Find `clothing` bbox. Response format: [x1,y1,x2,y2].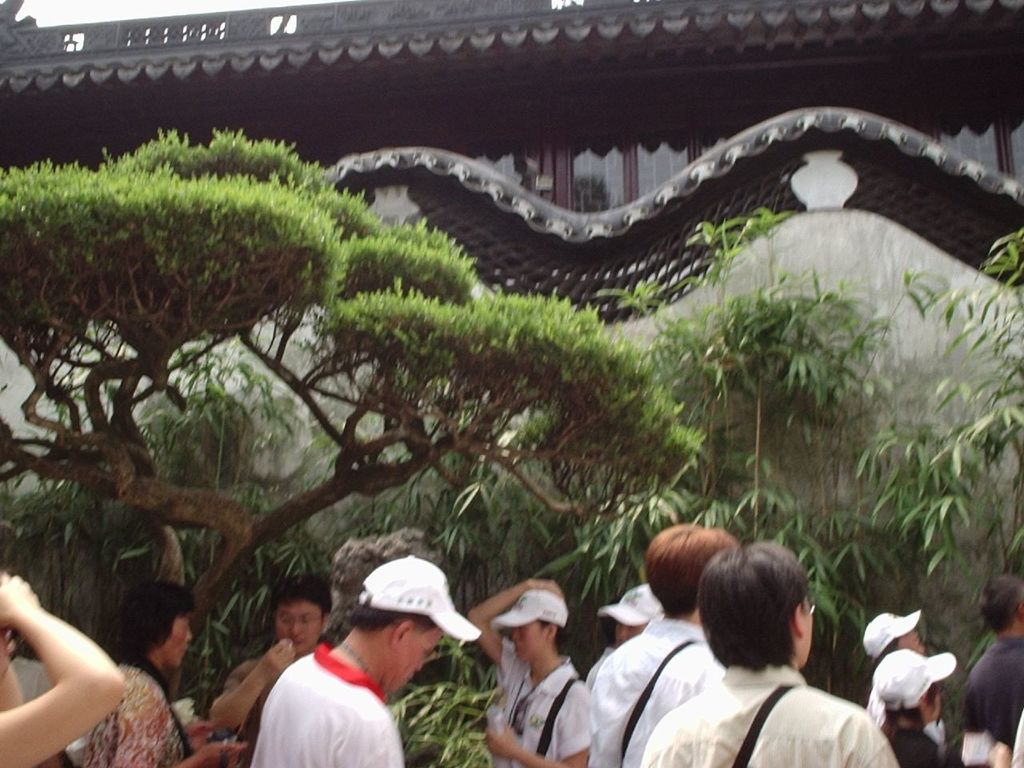
[633,664,893,767].
